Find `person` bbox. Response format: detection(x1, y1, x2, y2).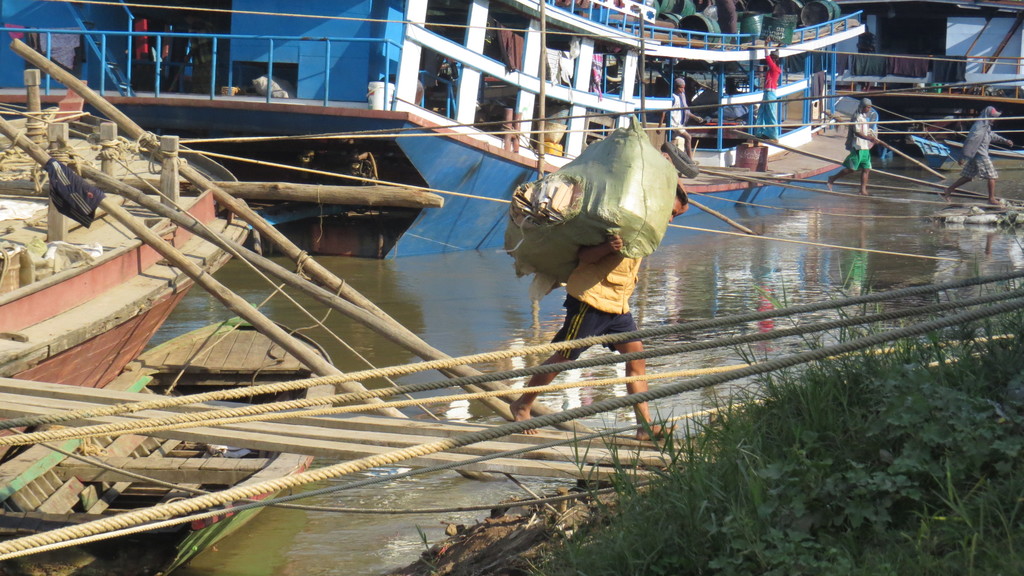
detection(506, 152, 687, 442).
